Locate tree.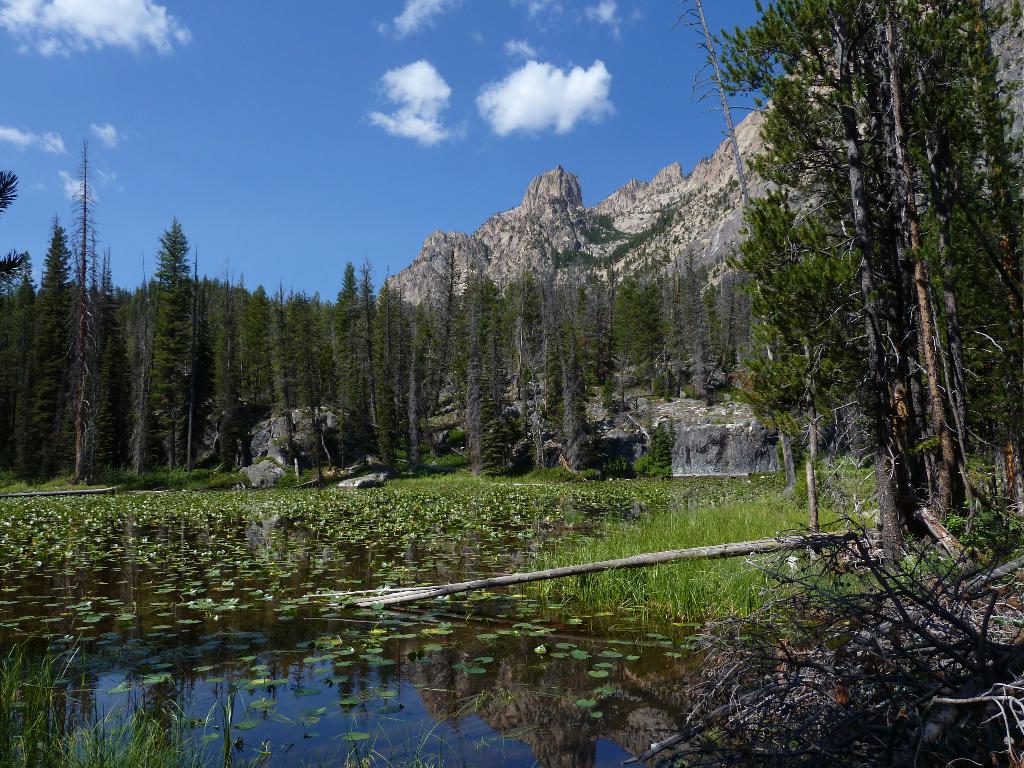
Bounding box: 415 241 483 426.
